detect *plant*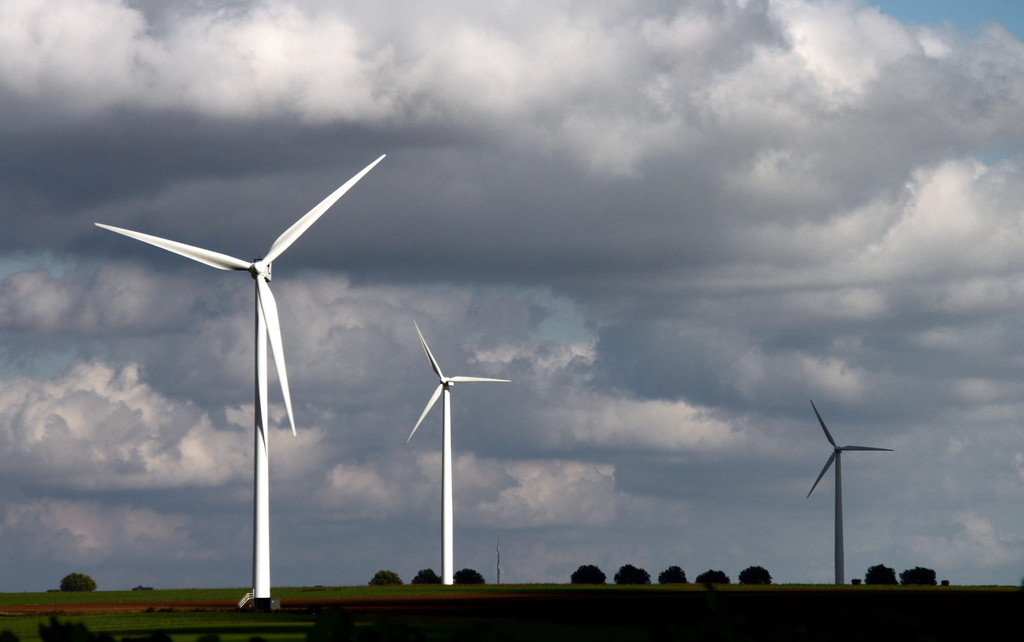
736, 564, 777, 588
